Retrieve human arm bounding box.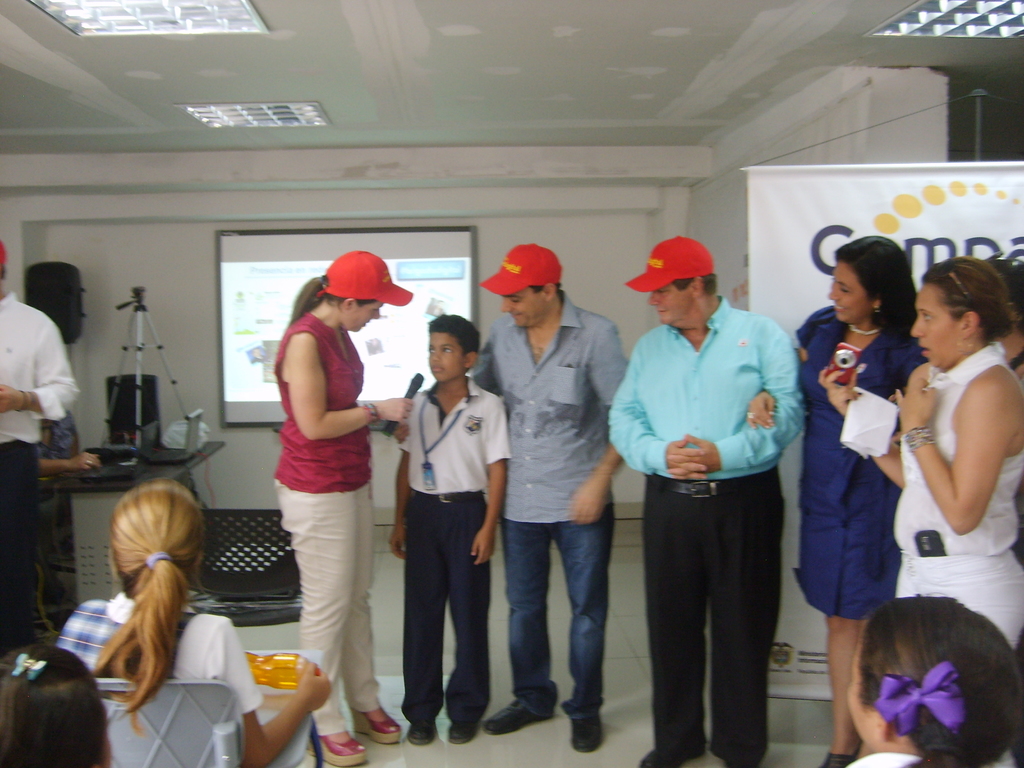
Bounding box: [383,402,412,561].
